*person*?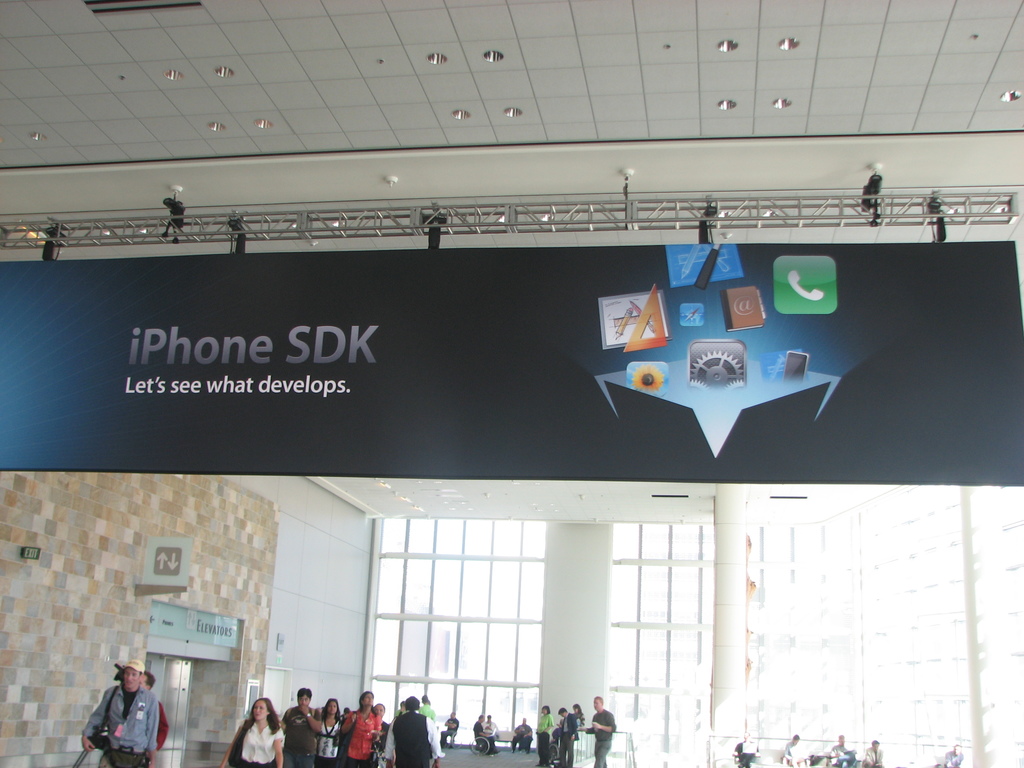
82:662:157:767
